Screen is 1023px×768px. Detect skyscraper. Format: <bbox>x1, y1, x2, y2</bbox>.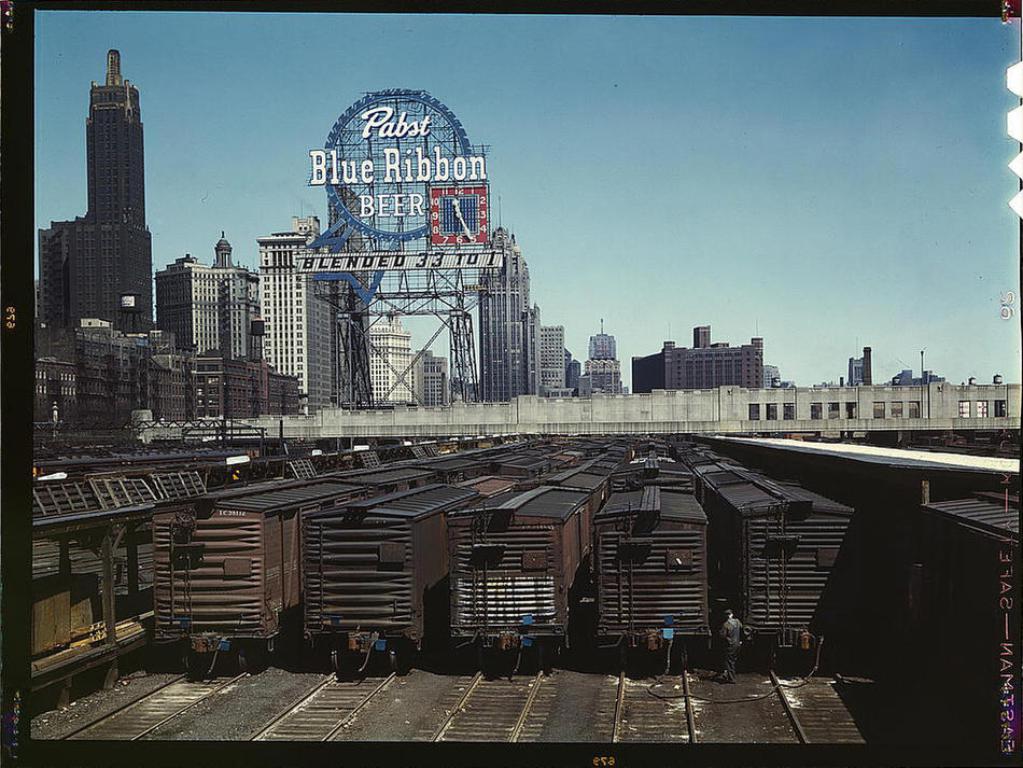
<bbox>758, 363, 785, 388</bbox>.
